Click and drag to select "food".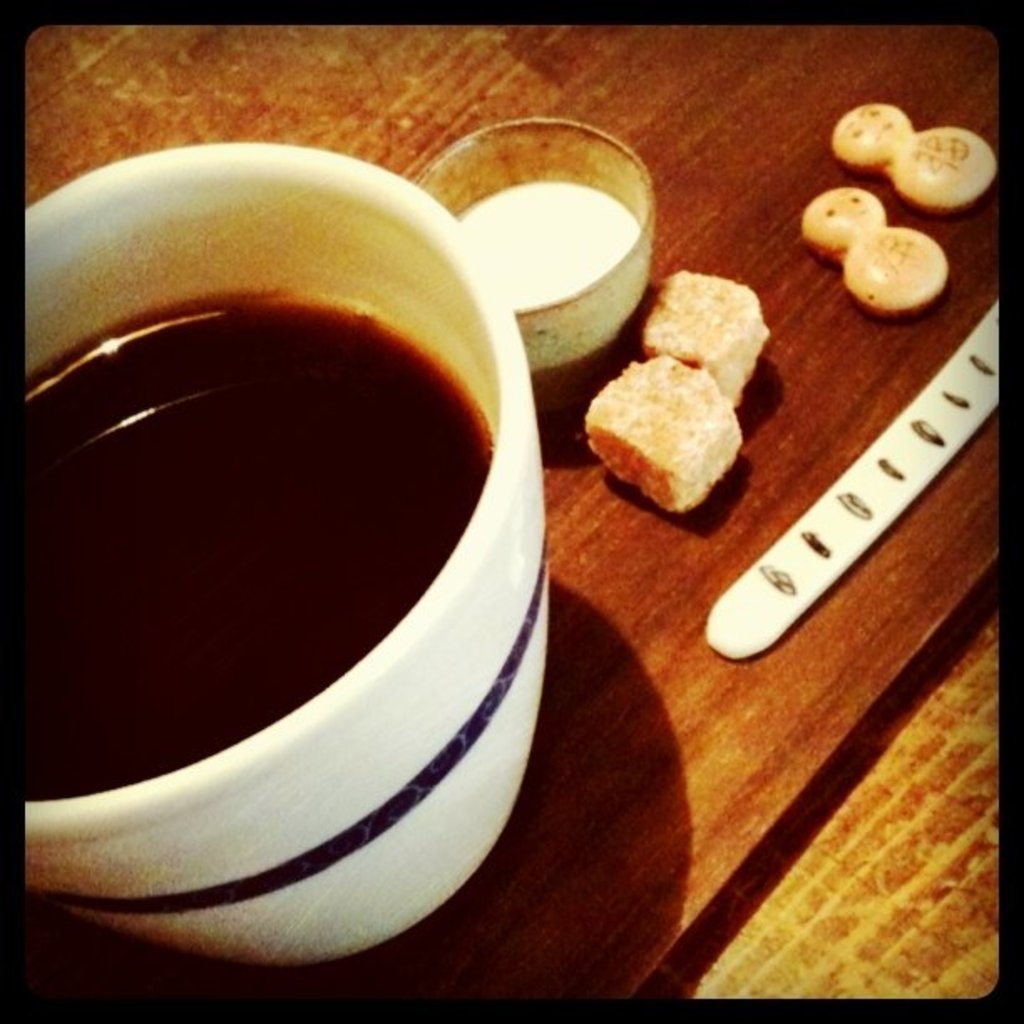
Selection: BBox(800, 186, 949, 320).
